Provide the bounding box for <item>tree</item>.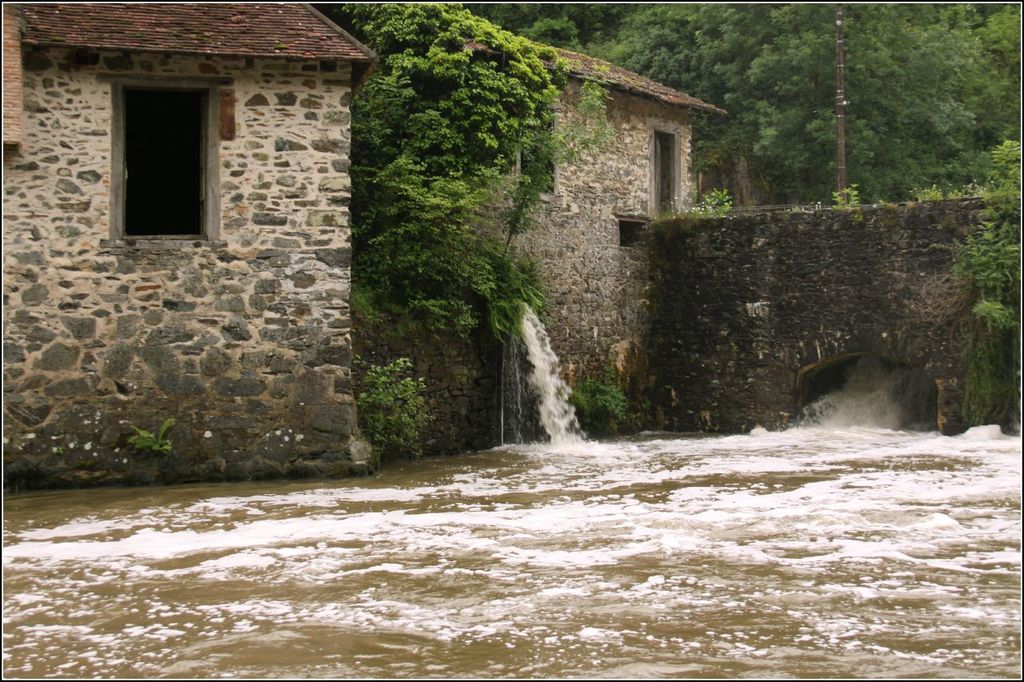
box=[473, 9, 716, 94].
